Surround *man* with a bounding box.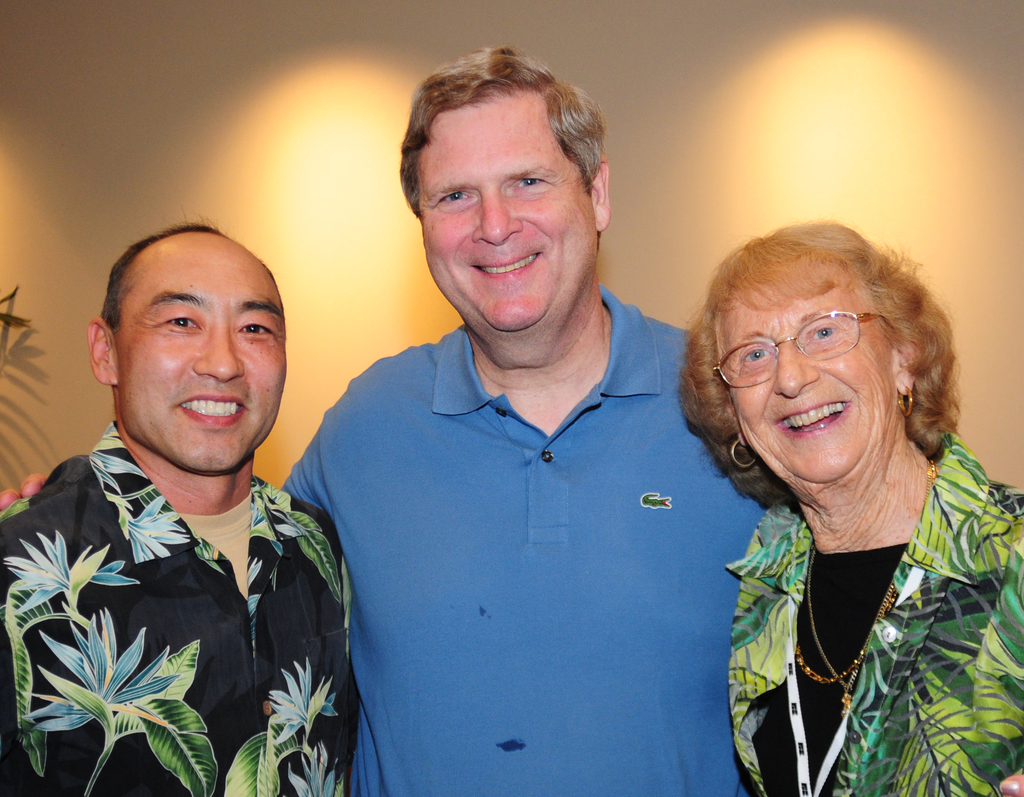
Rect(0, 39, 1023, 796).
